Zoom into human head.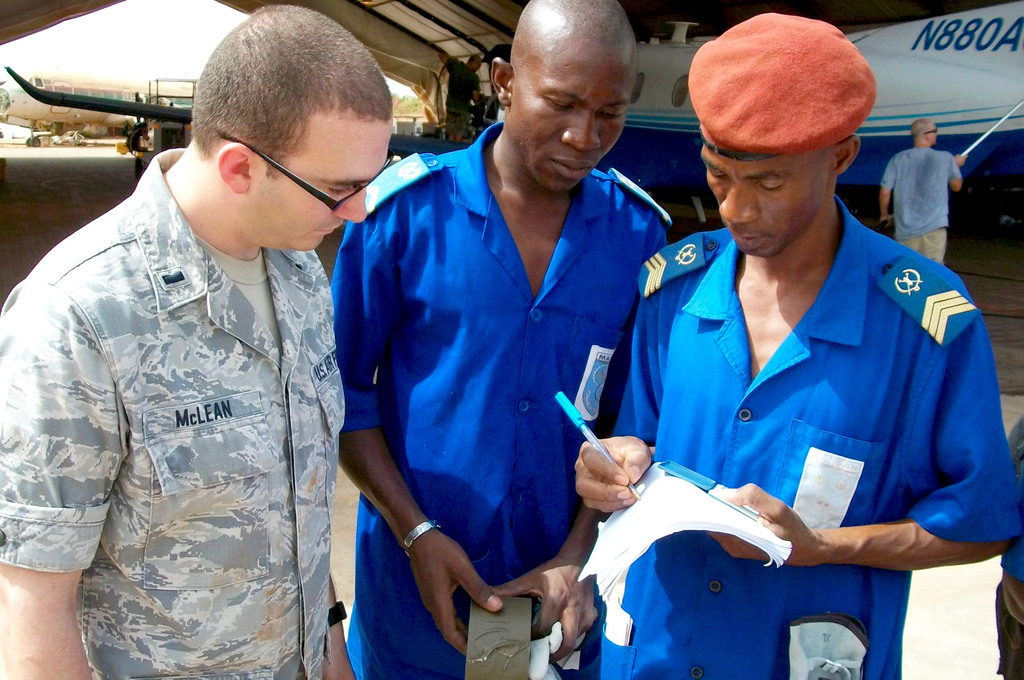
Zoom target: [left=191, top=5, right=398, bottom=255].
